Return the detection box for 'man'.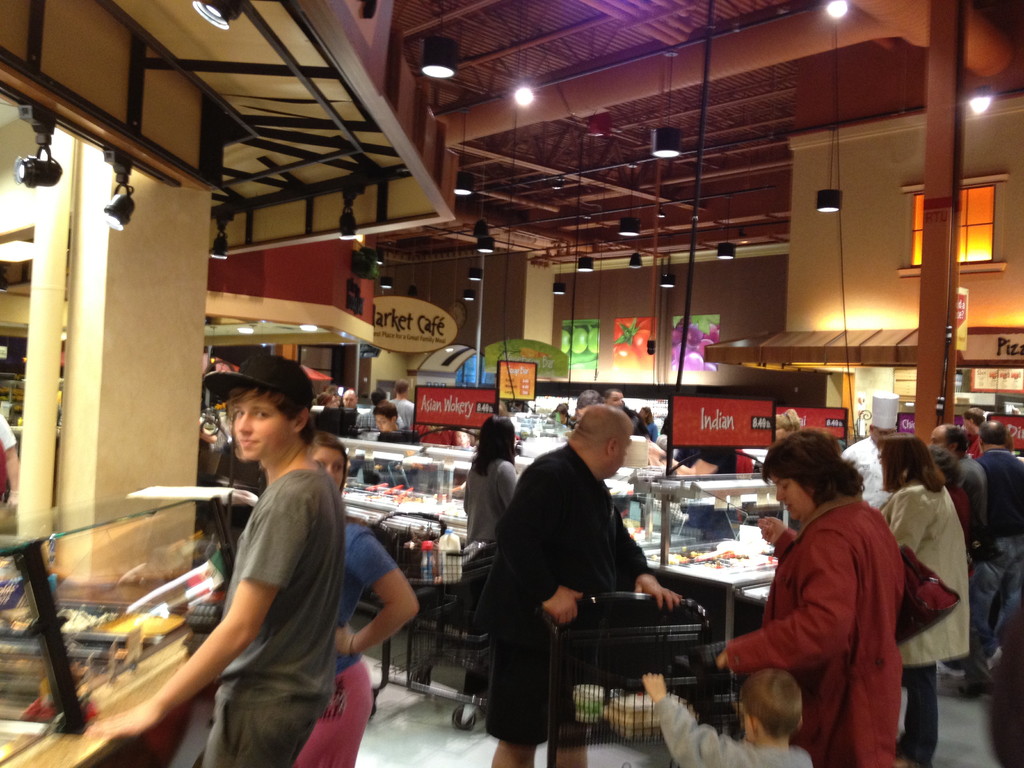
337/388/357/408.
